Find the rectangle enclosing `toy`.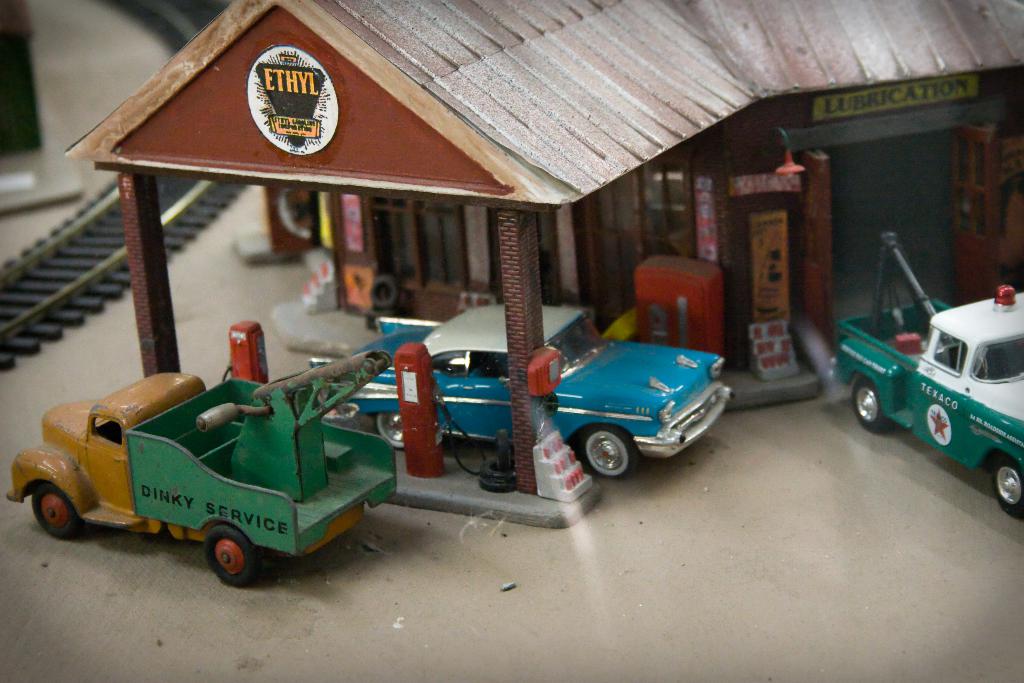
region(0, 0, 269, 380).
